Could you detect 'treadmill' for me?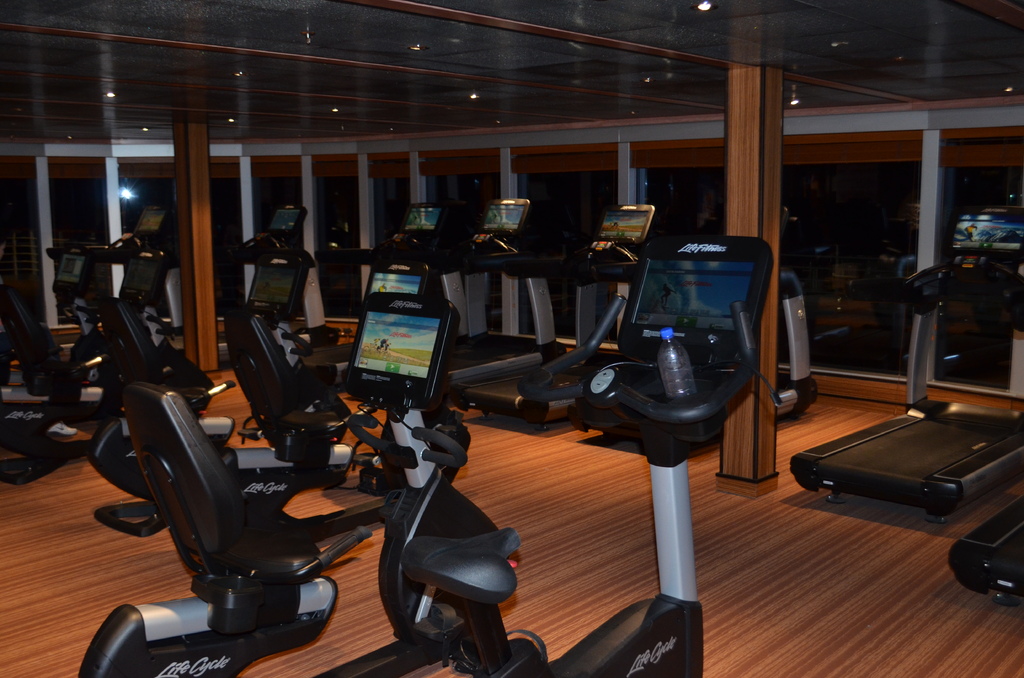
Detection result: BBox(459, 206, 661, 434).
